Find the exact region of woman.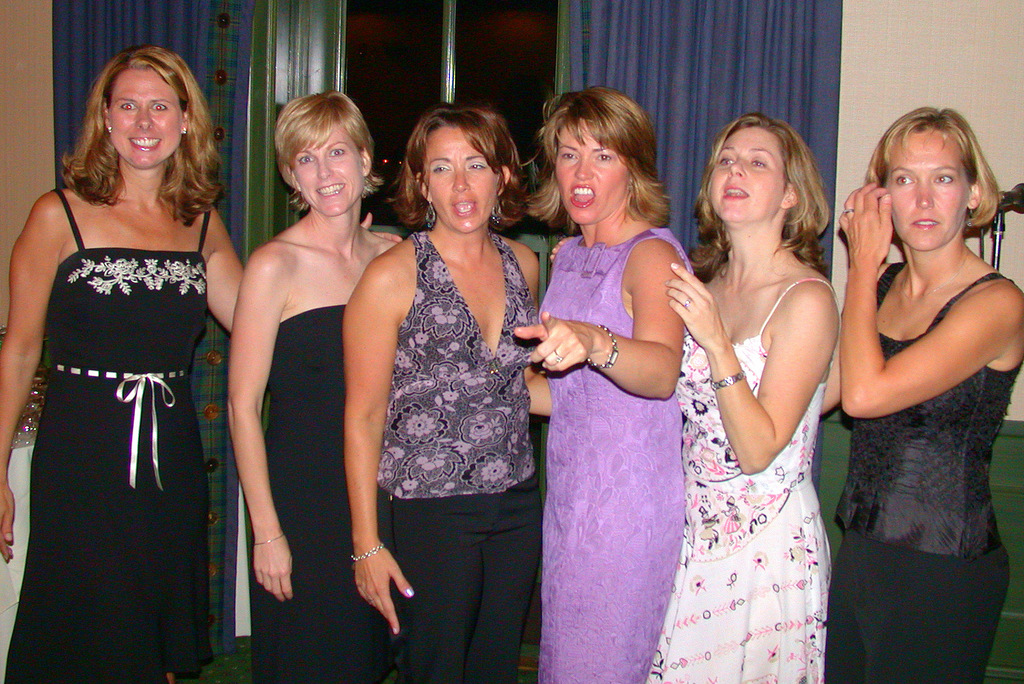
Exact region: left=821, top=106, right=1023, bottom=682.
